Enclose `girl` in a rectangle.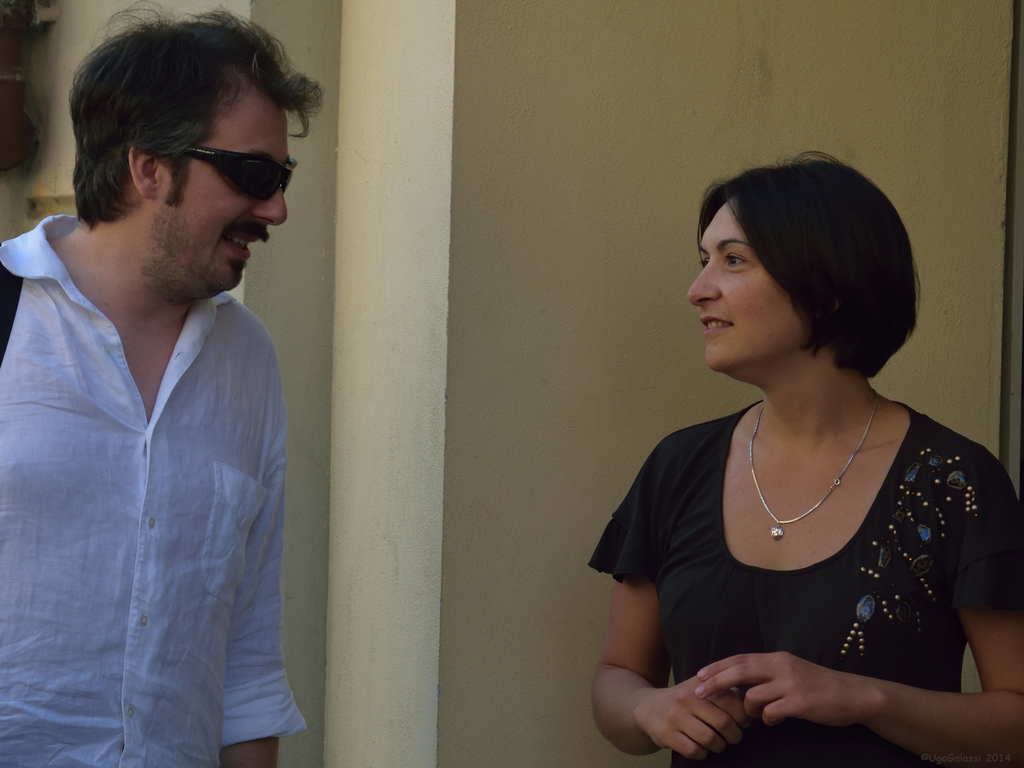
(589, 158, 1023, 767).
